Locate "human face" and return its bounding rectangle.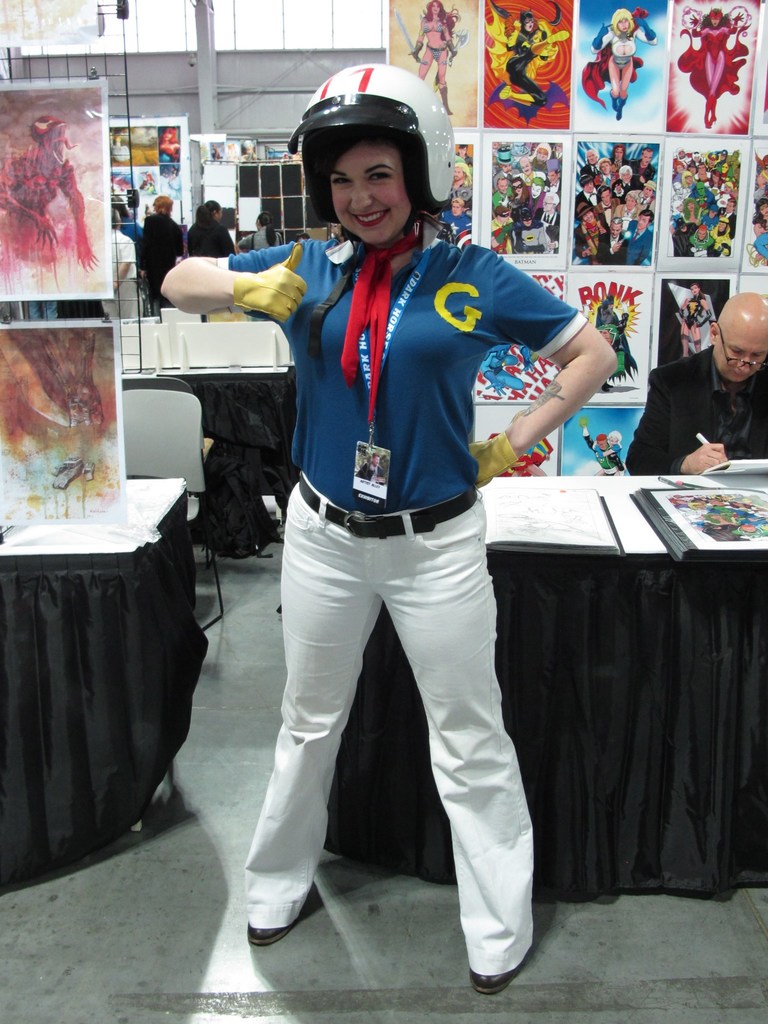
pyautogui.locateOnScreen(689, 282, 701, 296).
